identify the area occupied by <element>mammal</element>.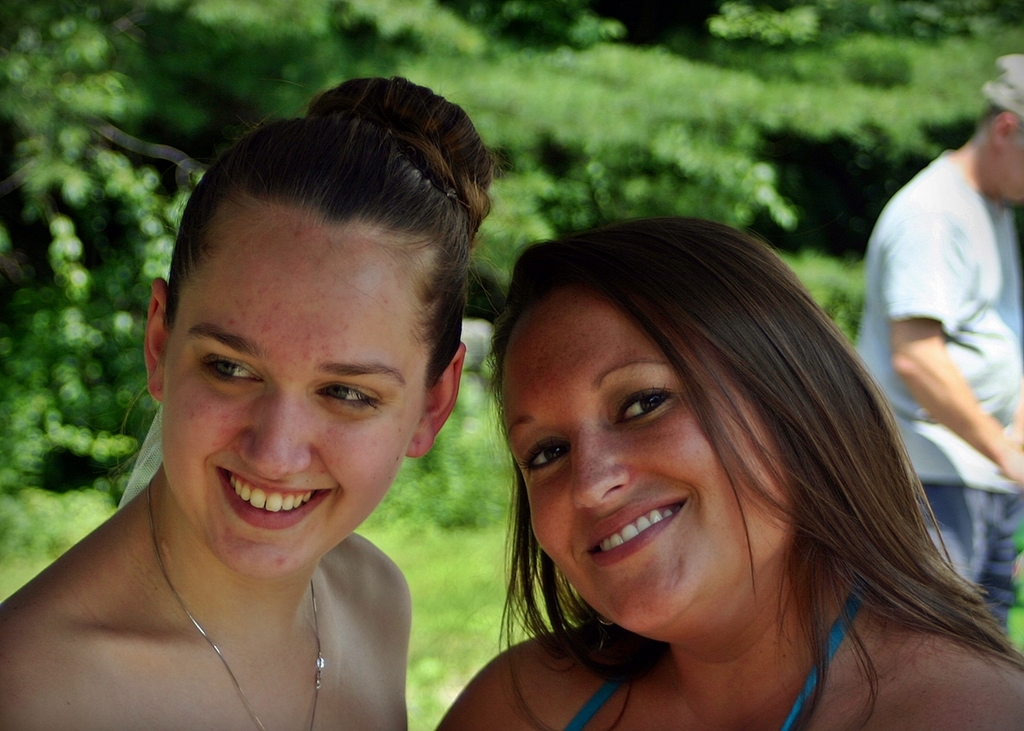
Area: <box>30,89,525,703</box>.
